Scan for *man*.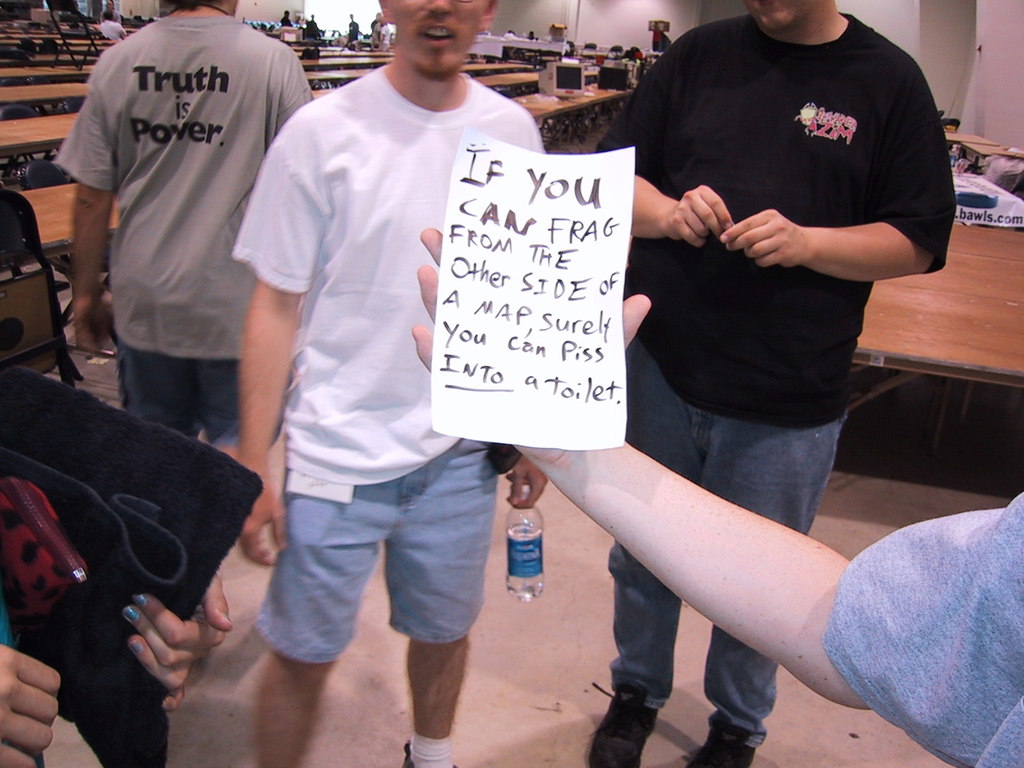
Scan result: x1=594, y1=0, x2=957, y2=767.
